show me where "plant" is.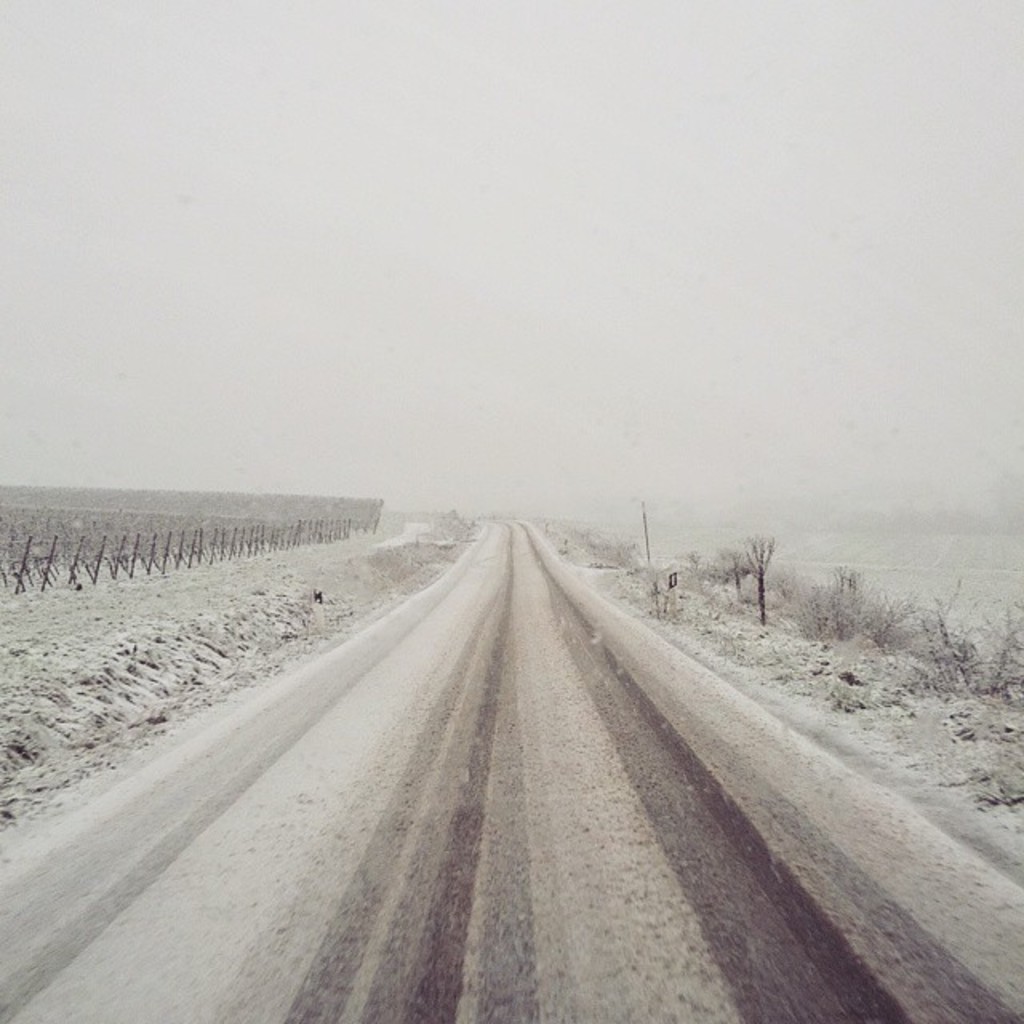
"plant" is at <box>742,541,789,640</box>.
